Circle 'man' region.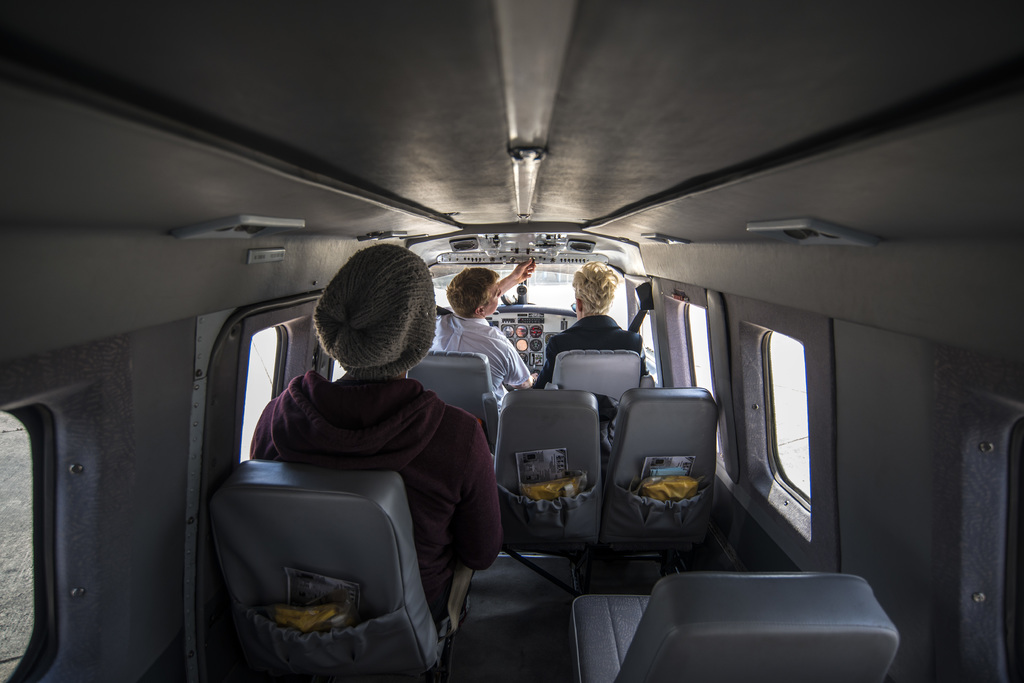
Region: {"left": 435, "top": 257, "right": 535, "bottom": 411}.
